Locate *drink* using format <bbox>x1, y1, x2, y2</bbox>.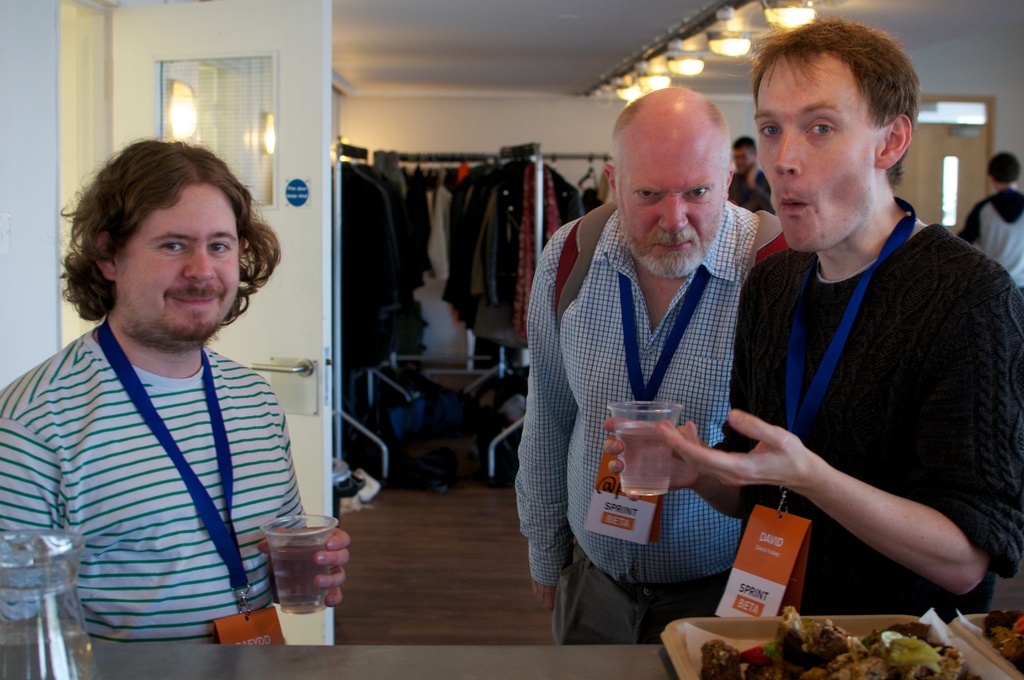
<bbox>0, 622, 104, 679</bbox>.
